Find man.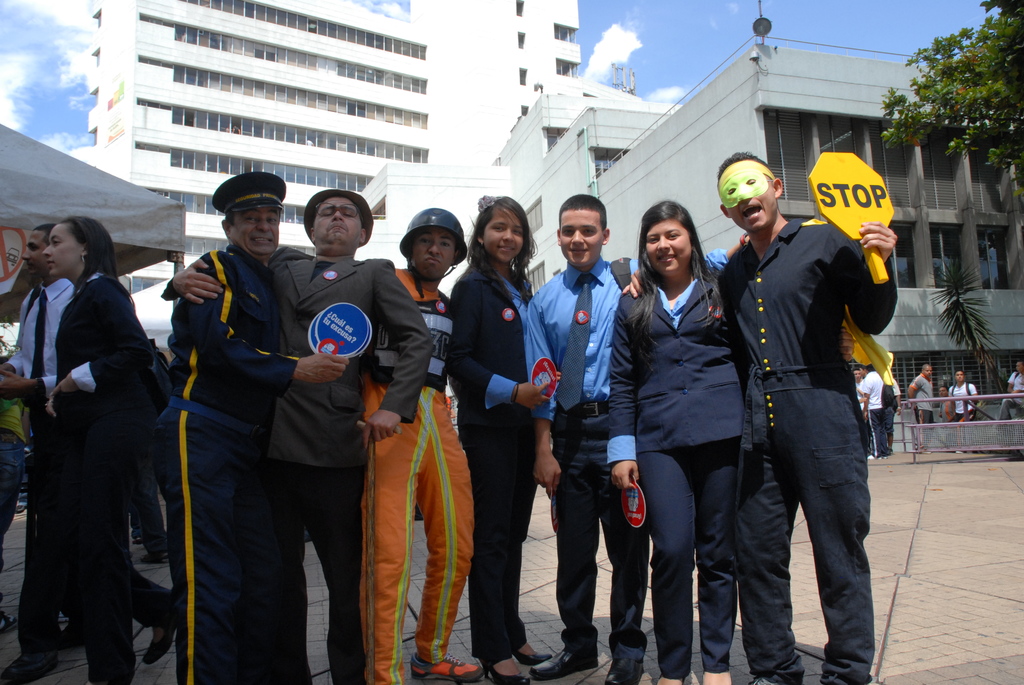
[left=520, top=193, right=751, bottom=681].
